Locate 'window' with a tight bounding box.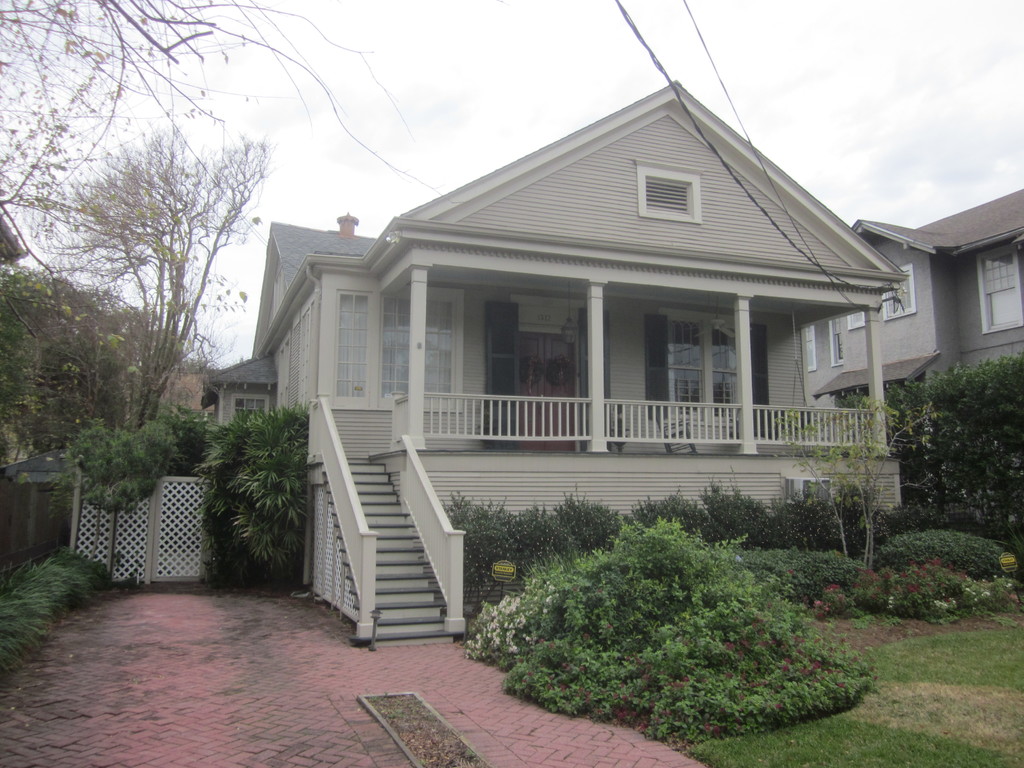
{"x1": 641, "y1": 166, "x2": 700, "y2": 222}.
